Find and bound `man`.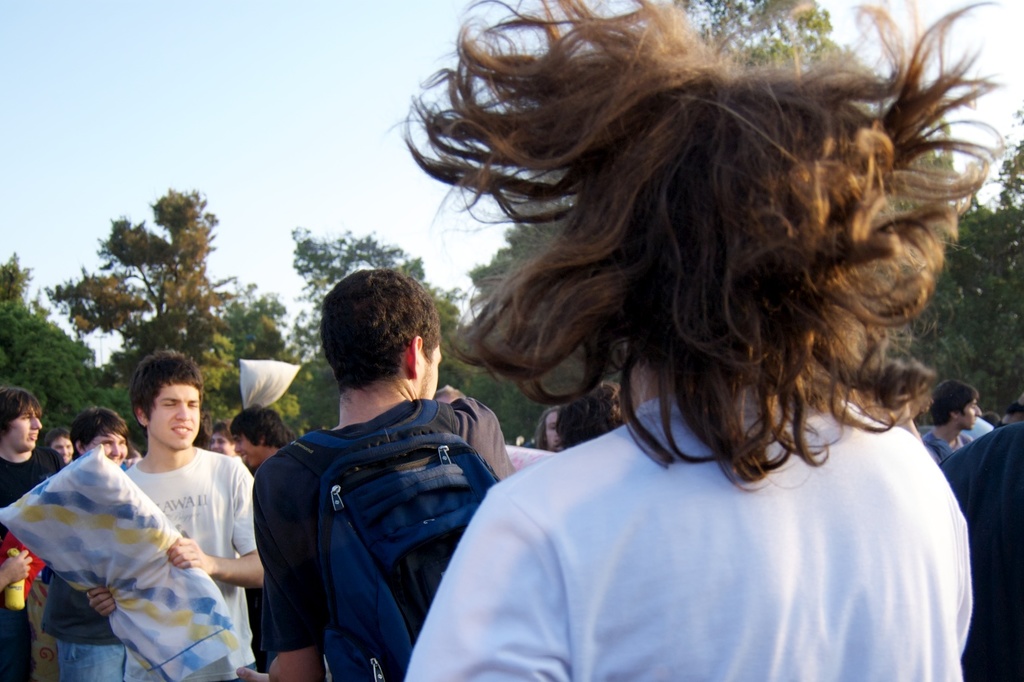
Bound: {"x1": 206, "y1": 422, "x2": 233, "y2": 462}.
